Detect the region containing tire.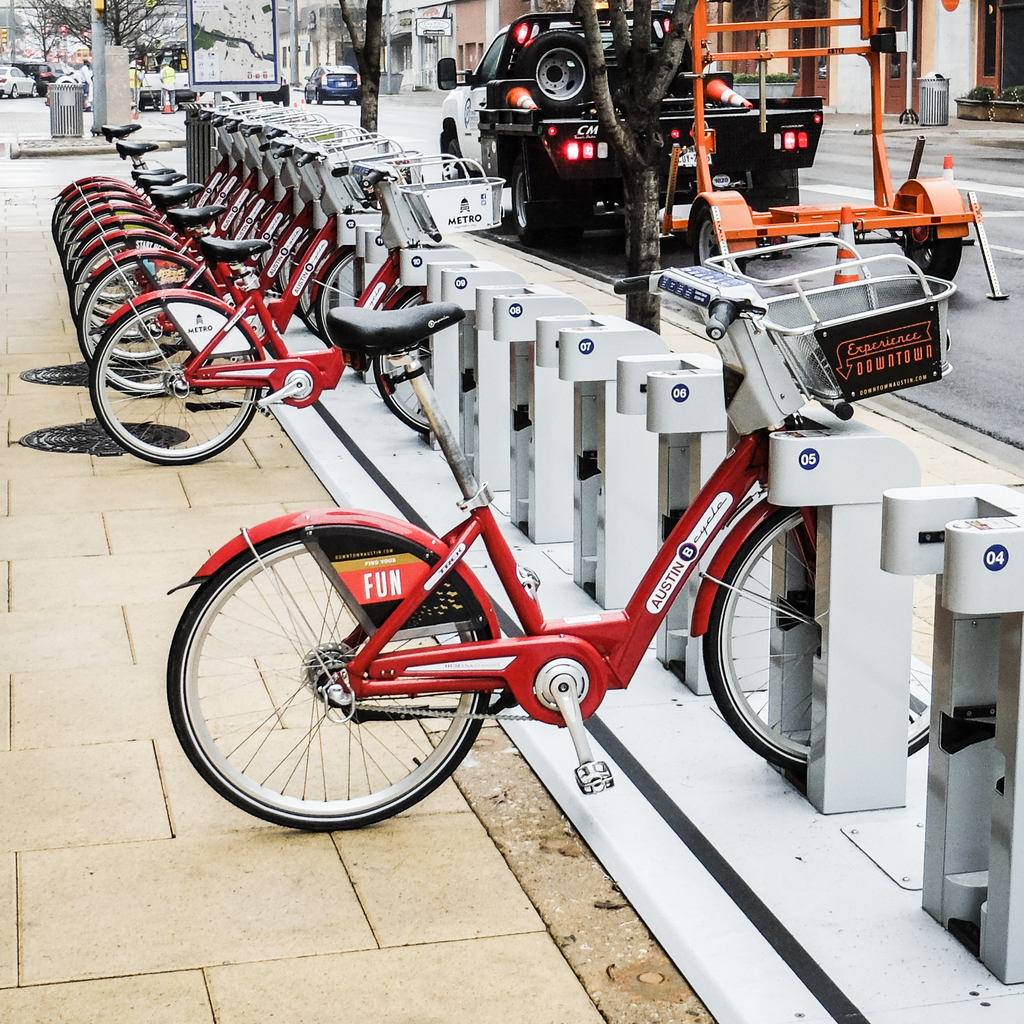
172 528 513 833.
